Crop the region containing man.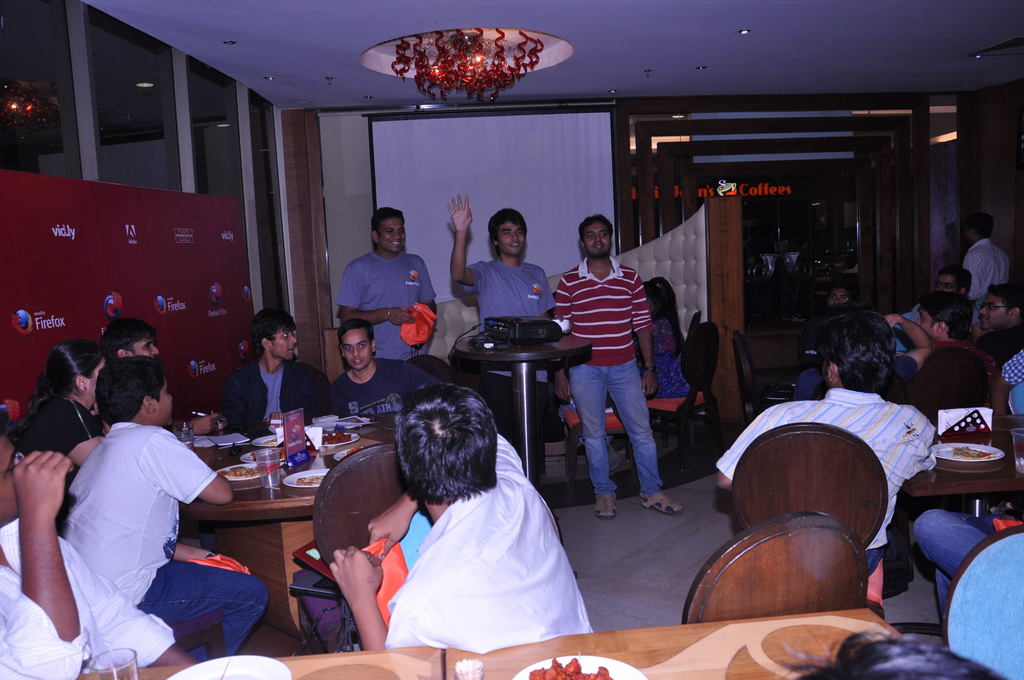
Crop region: <bbox>0, 426, 185, 679</bbox>.
